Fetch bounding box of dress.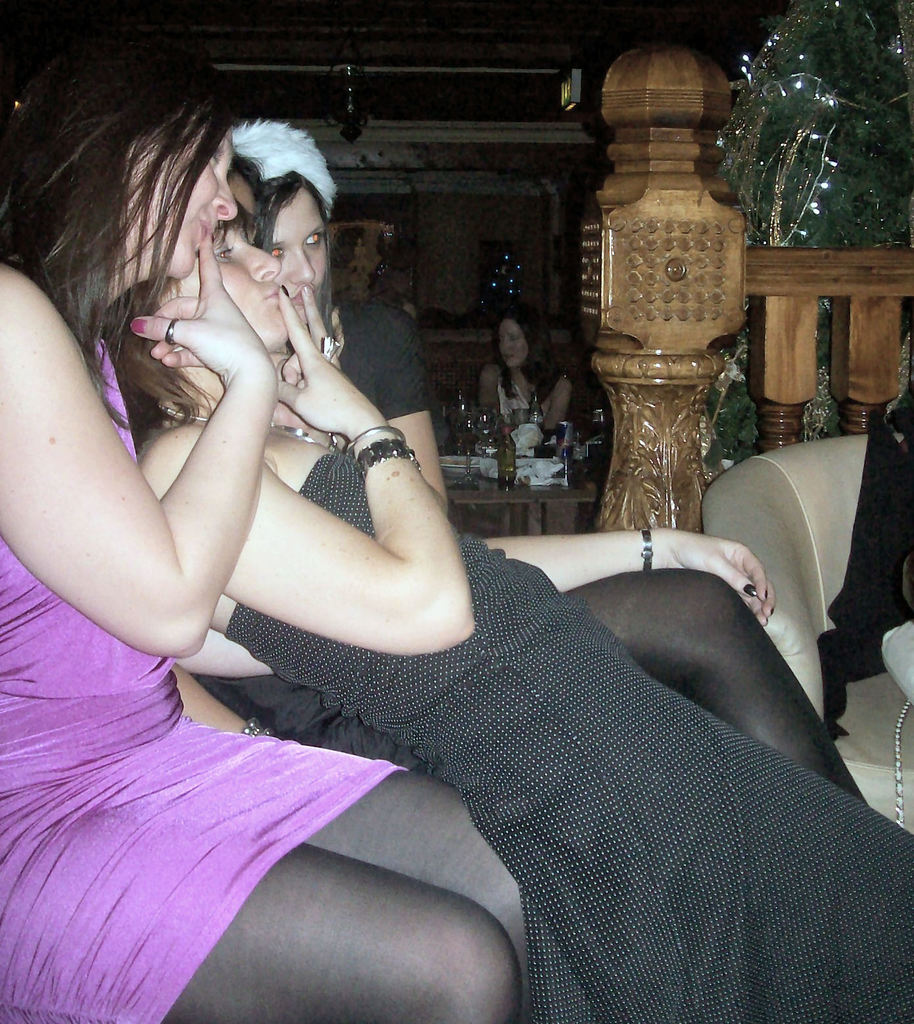
Bbox: [226,449,913,1023].
